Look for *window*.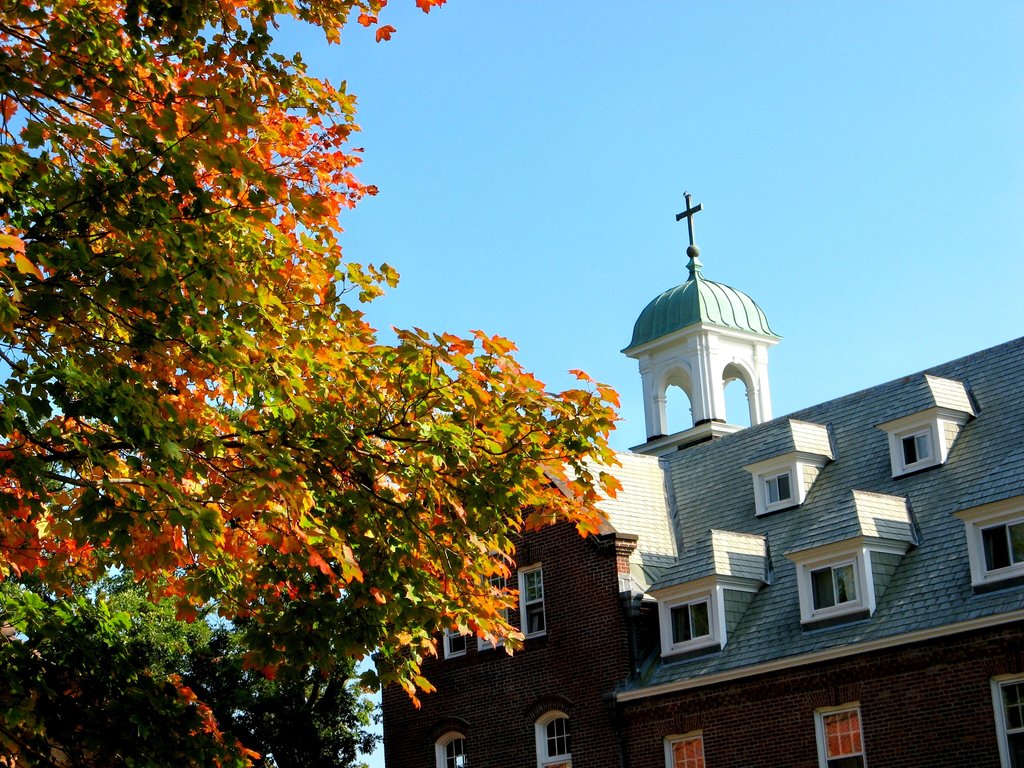
Found: <bbox>520, 566, 541, 633</bbox>.
